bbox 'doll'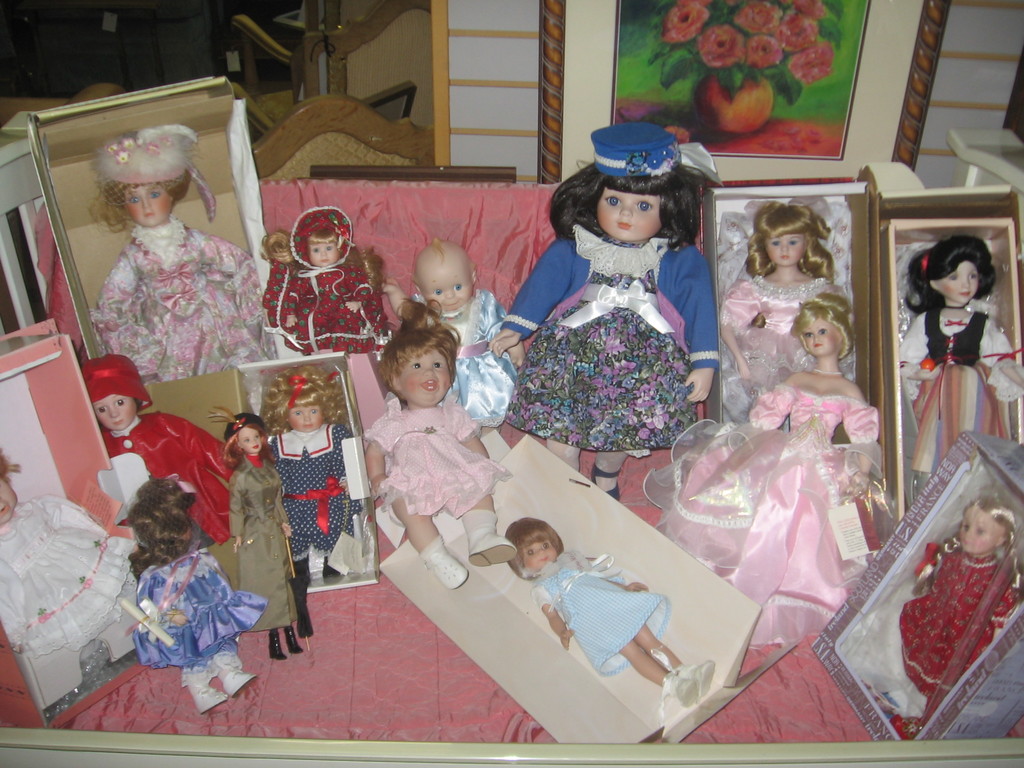
{"left": 652, "top": 292, "right": 892, "bottom": 653}
